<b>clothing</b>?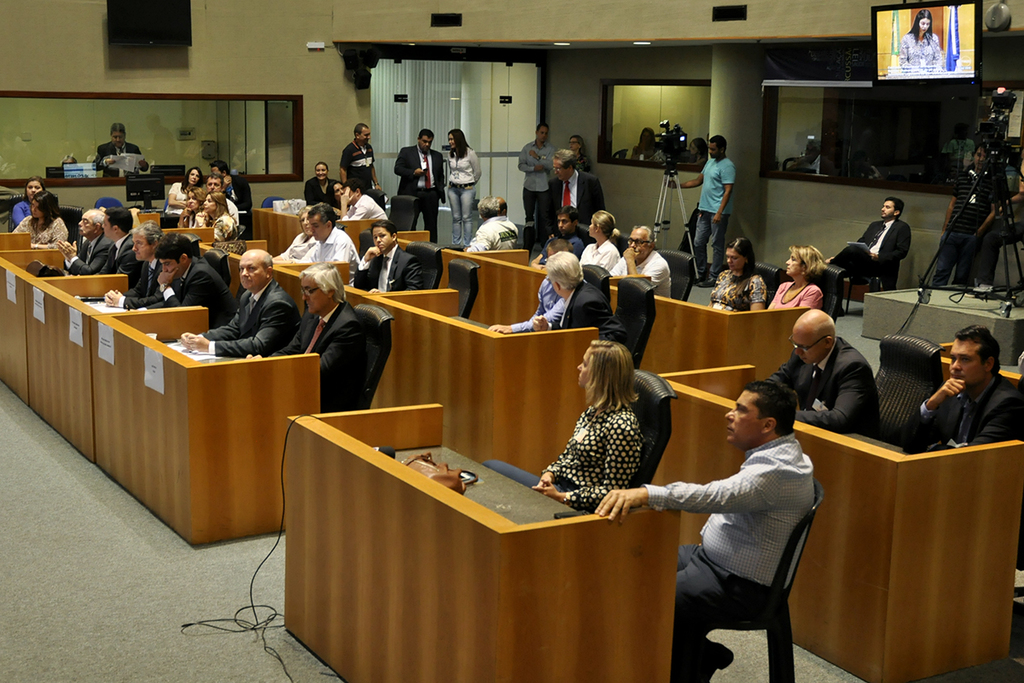
locate(713, 257, 761, 310)
